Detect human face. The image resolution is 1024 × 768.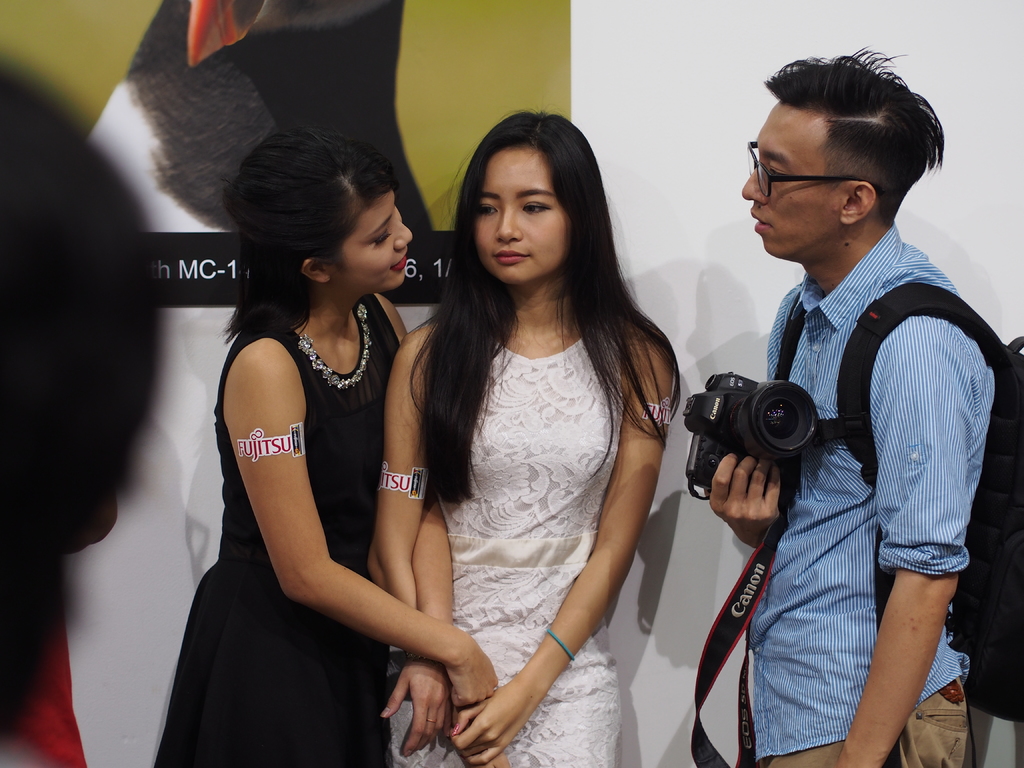
region(467, 142, 589, 284).
